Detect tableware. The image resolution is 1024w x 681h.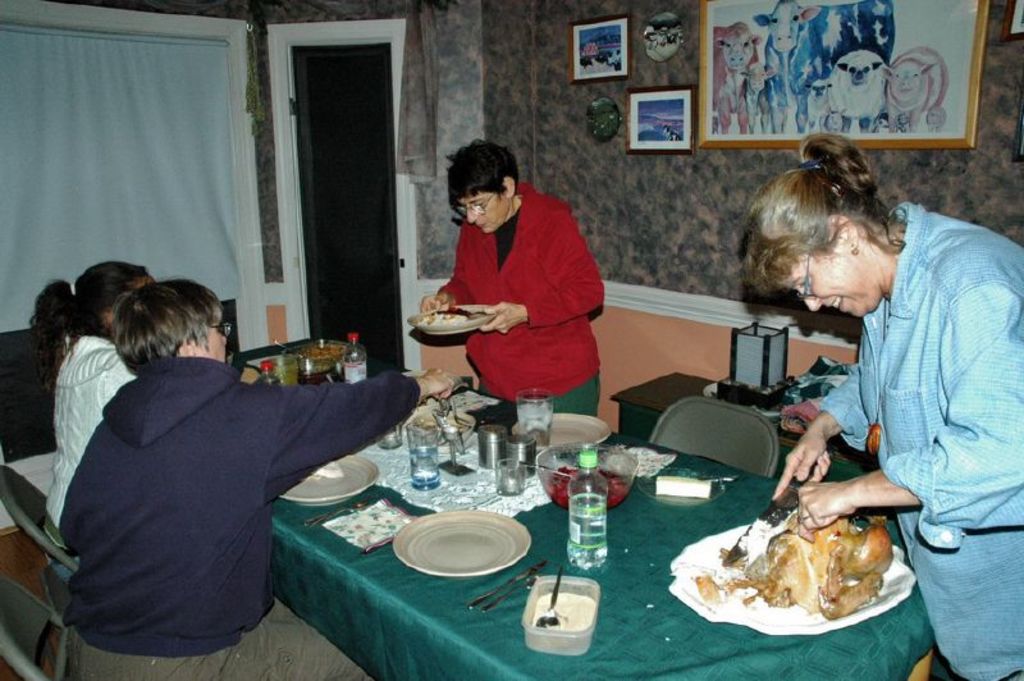
locate(470, 561, 529, 609).
